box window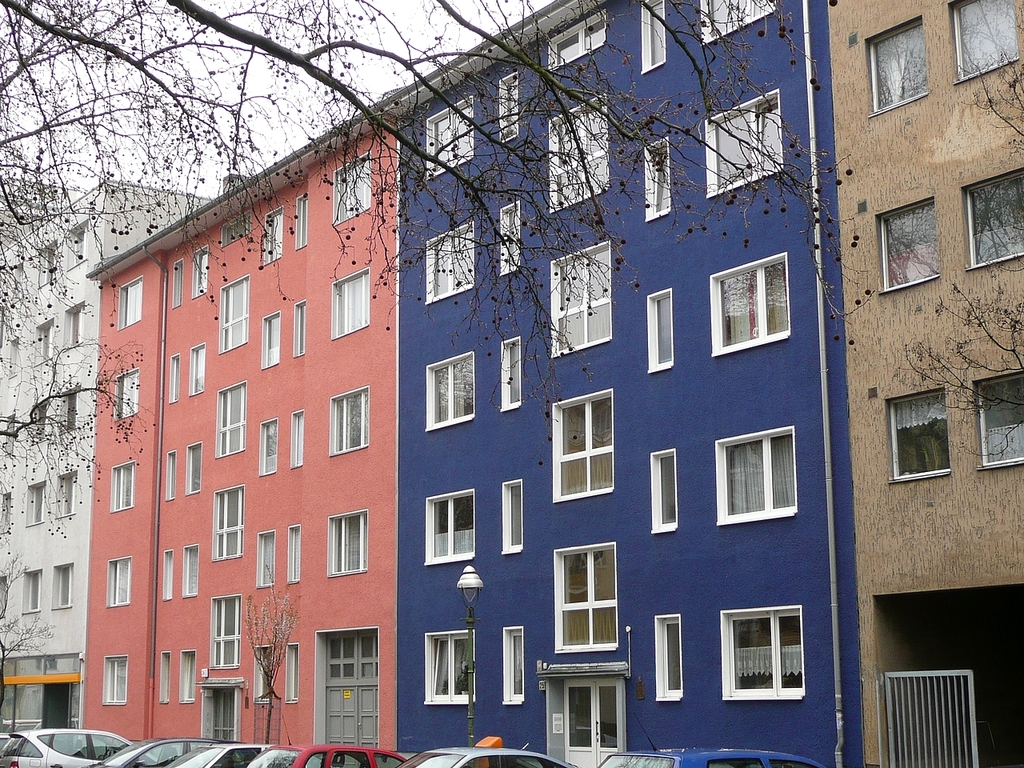
<box>503,479,526,554</box>
